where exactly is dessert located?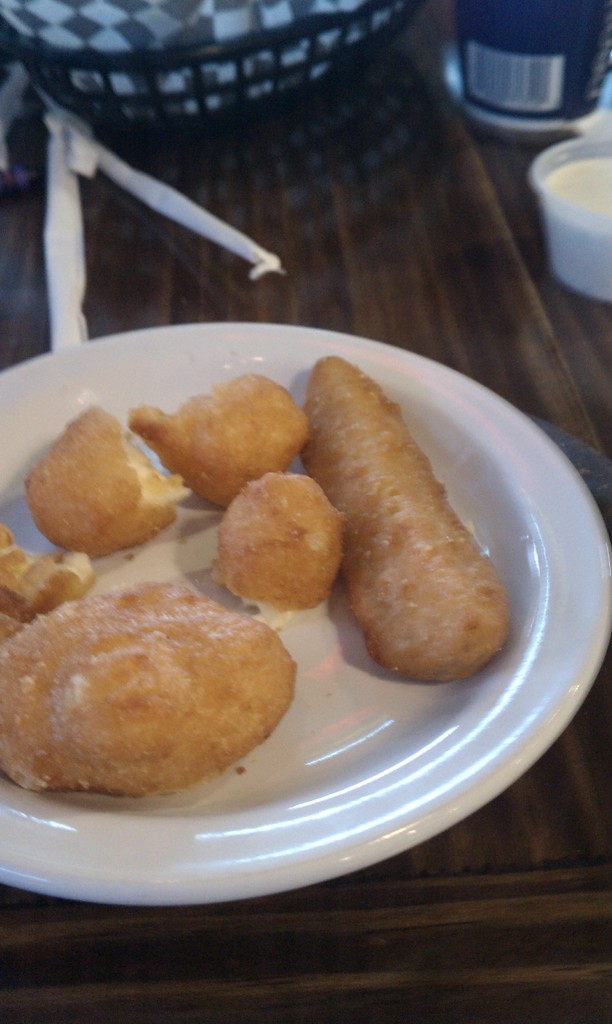
Its bounding box is bbox=(293, 356, 513, 679).
